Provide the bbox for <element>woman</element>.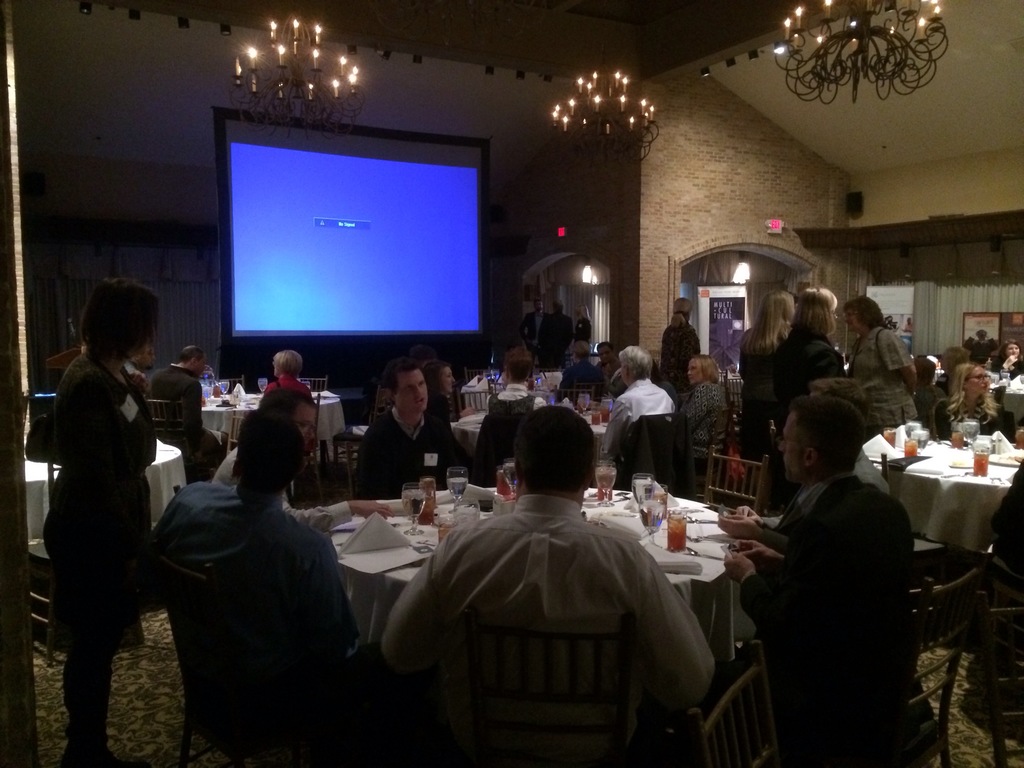
BBox(989, 335, 1023, 383).
